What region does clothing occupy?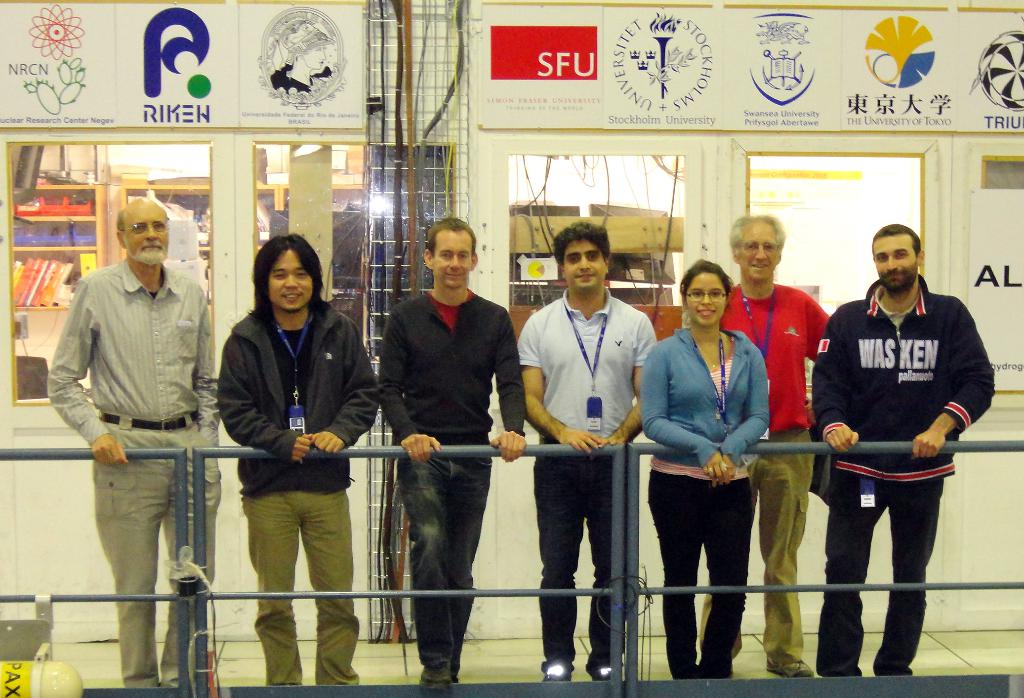
{"x1": 717, "y1": 279, "x2": 826, "y2": 659}.
